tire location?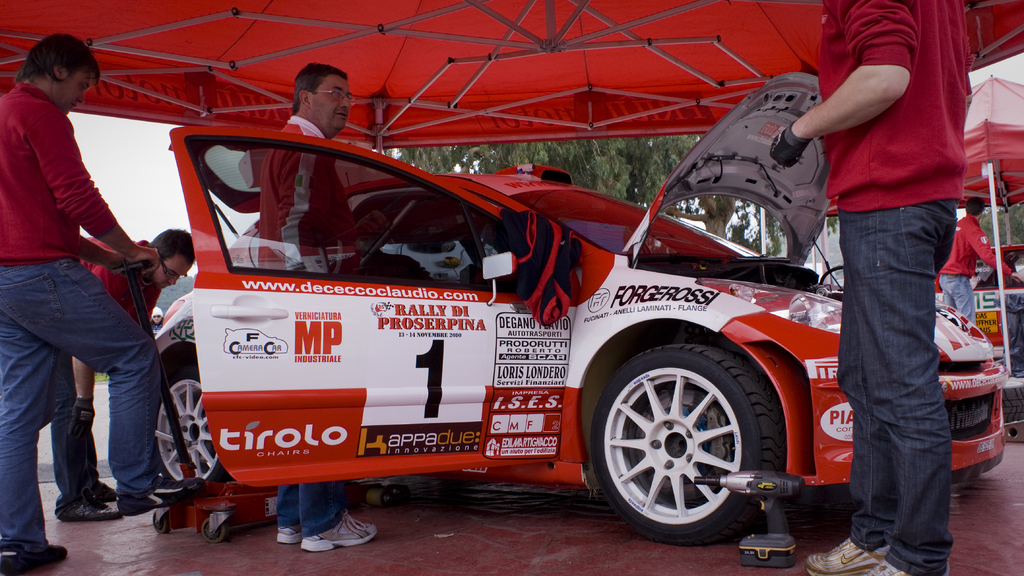
[200,519,227,543]
